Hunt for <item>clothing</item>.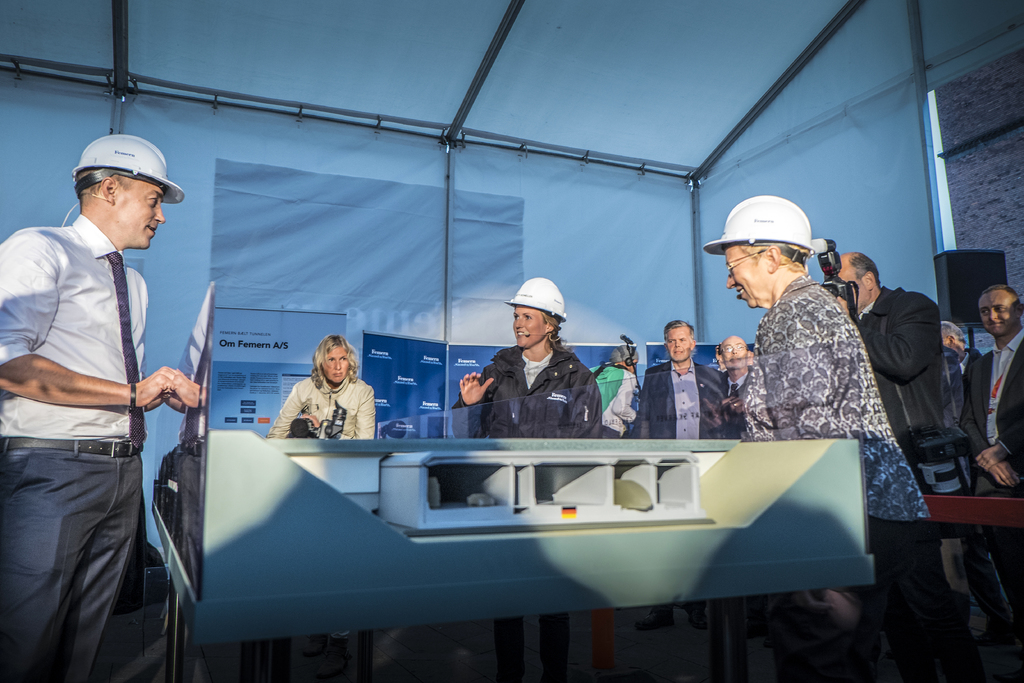
Hunted down at bbox=[0, 208, 183, 682].
